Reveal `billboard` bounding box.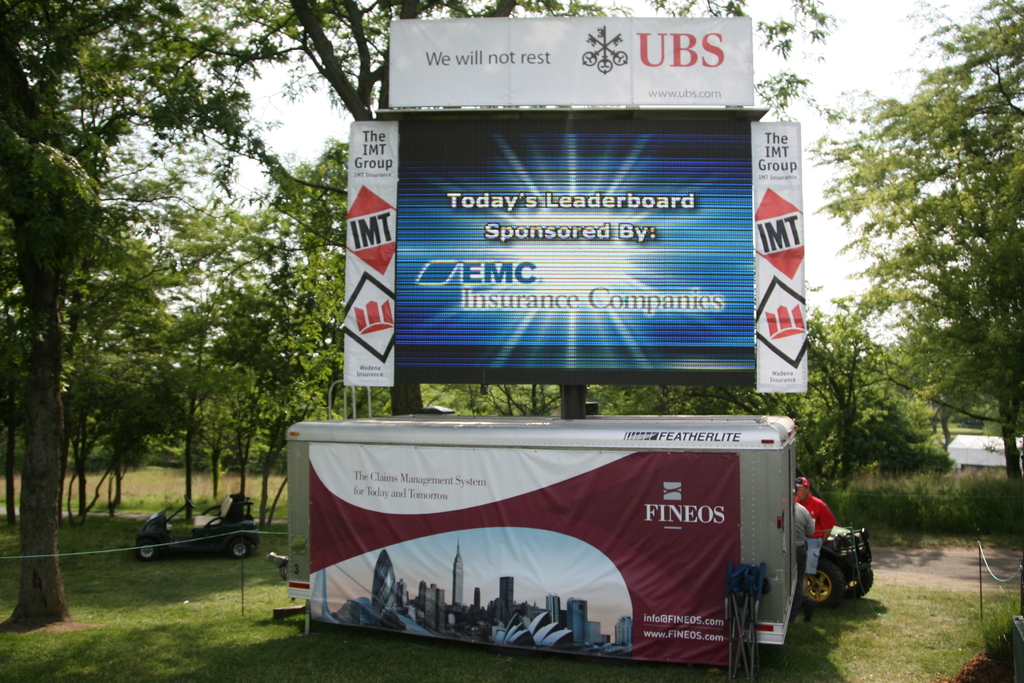
Revealed: region(397, 118, 757, 386).
